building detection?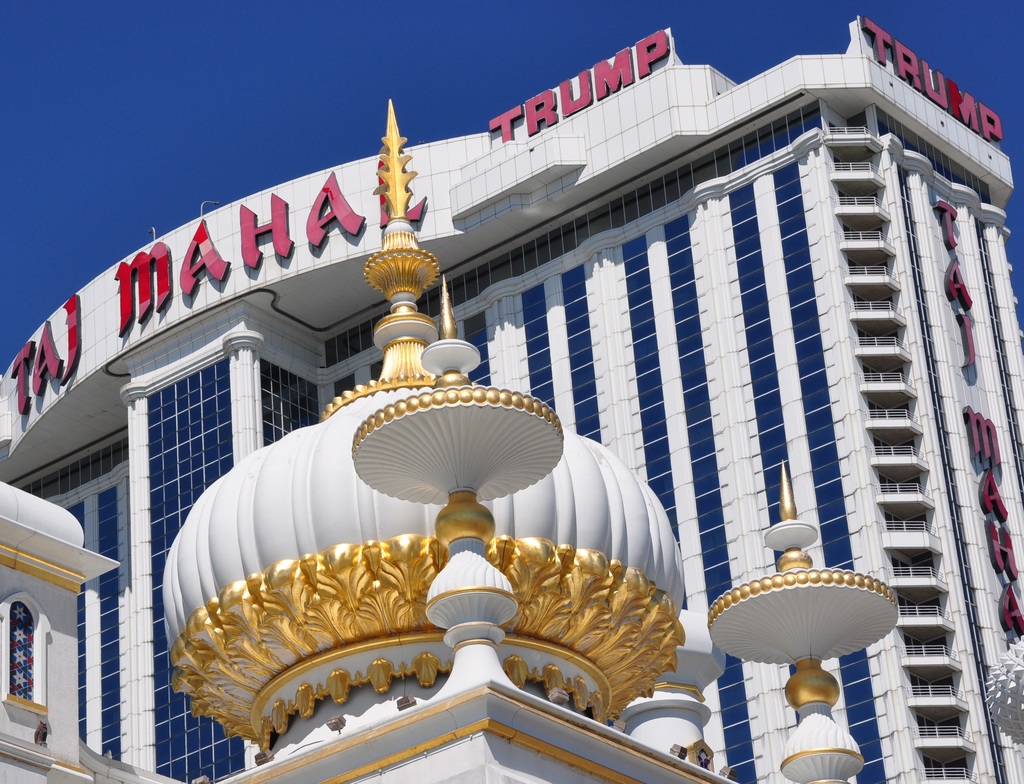
<region>0, 8, 1023, 783</region>
